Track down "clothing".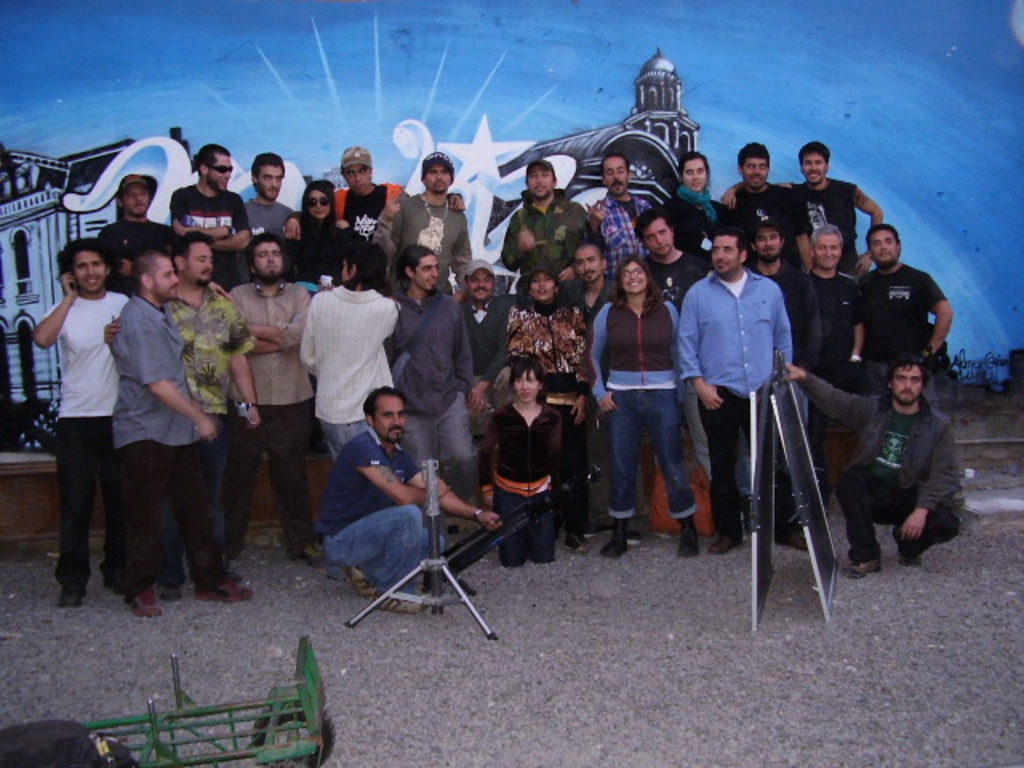
Tracked to 163,182,258,293.
